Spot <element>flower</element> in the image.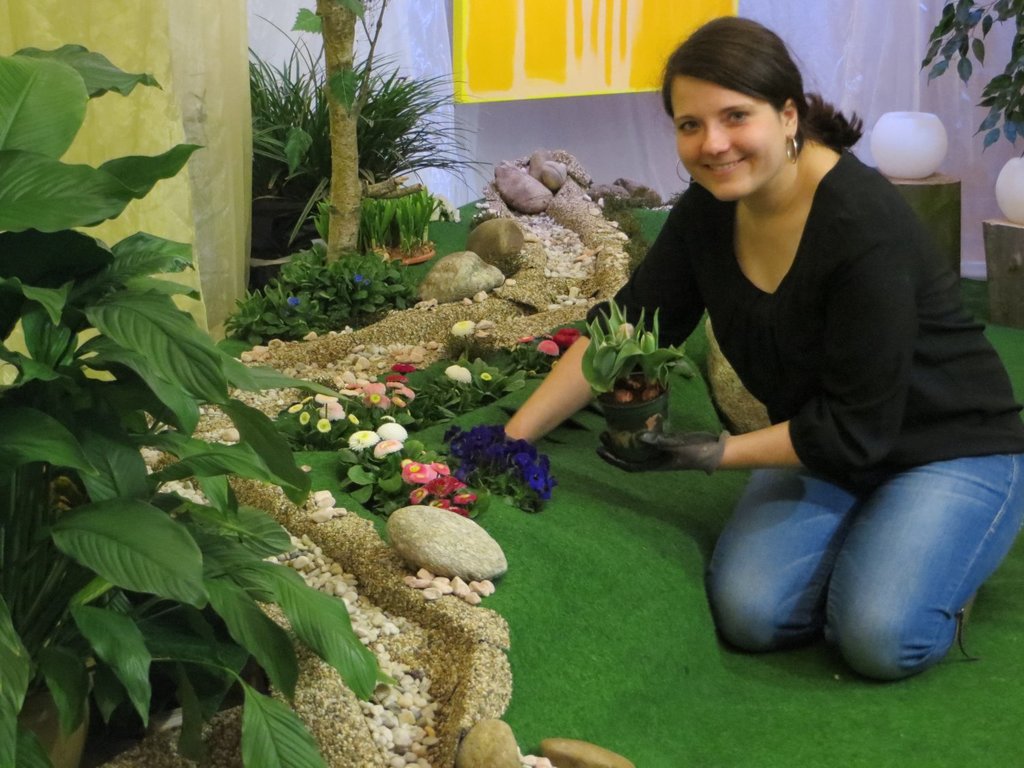
<element>flower</element> found at pyautogui.locateOnScreen(348, 429, 376, 453).
